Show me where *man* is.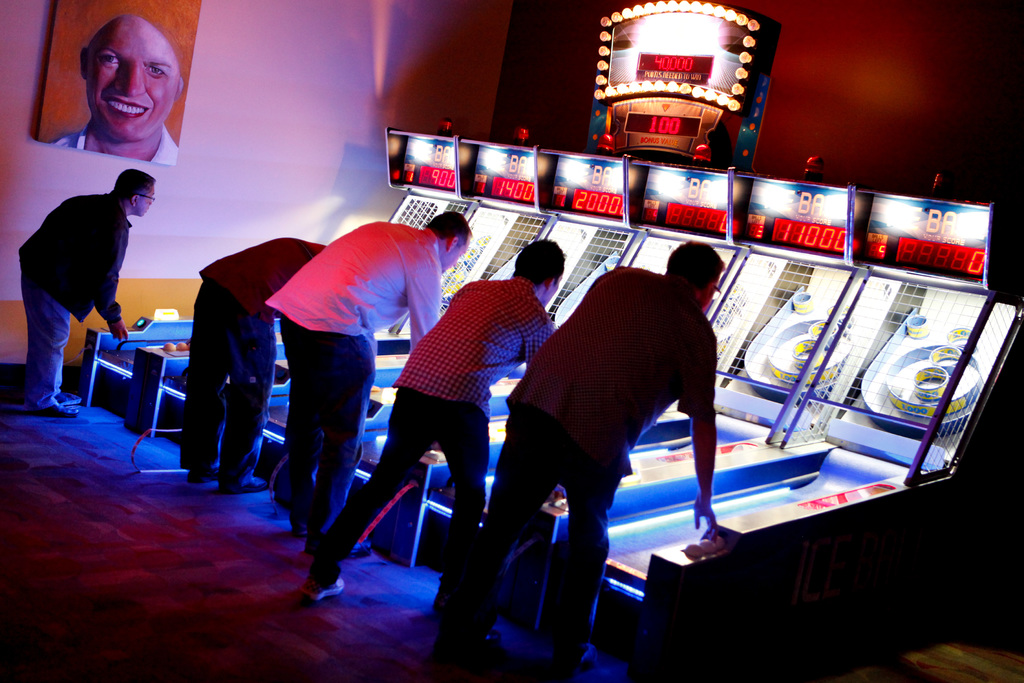
*man* is at (48,12,183,168).
